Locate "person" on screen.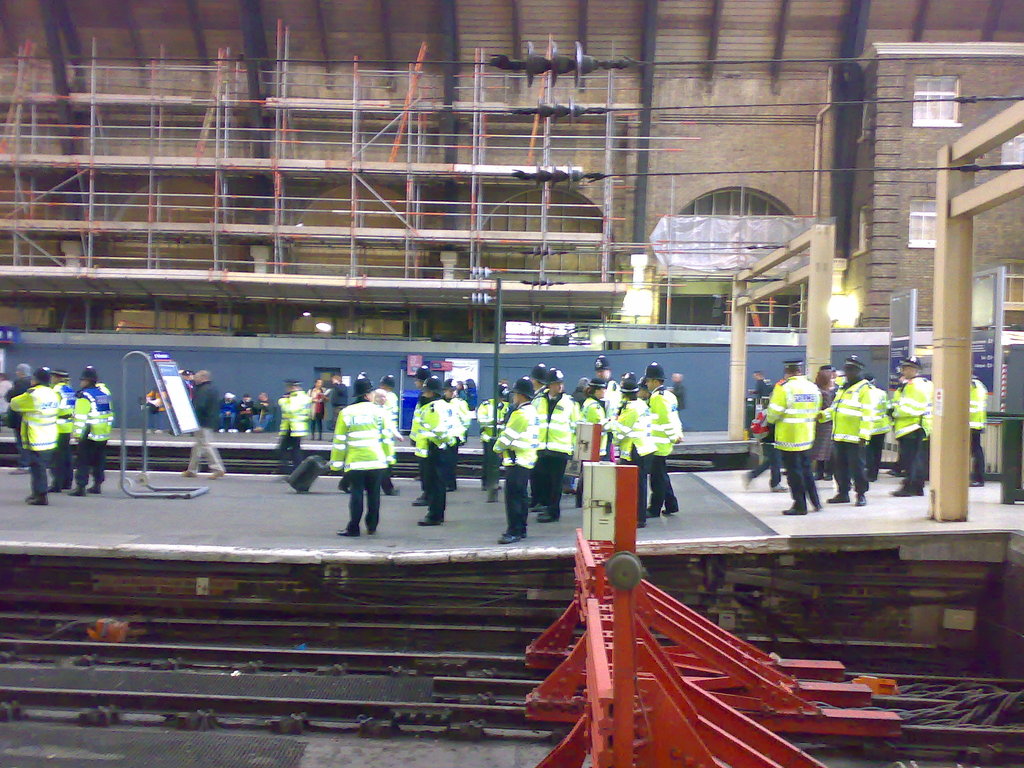
On screen at bbox=(609, 381, 661, 521).
